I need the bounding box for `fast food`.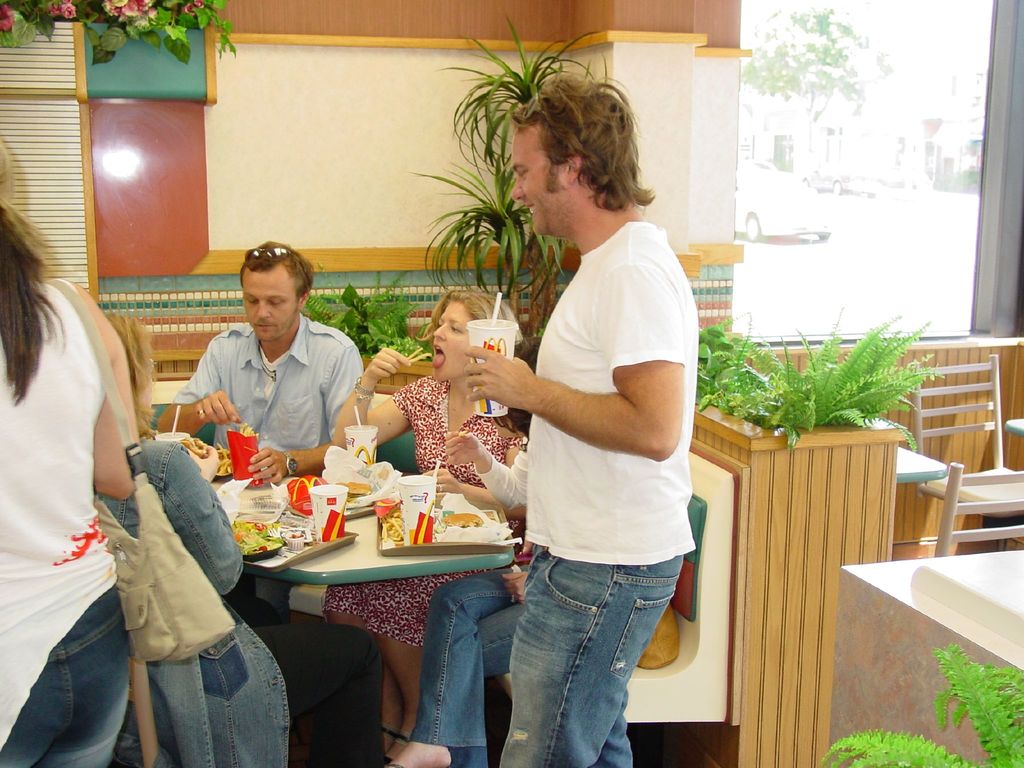
Here it is: <bbox>219, 447, 234, 483</bbox>.
